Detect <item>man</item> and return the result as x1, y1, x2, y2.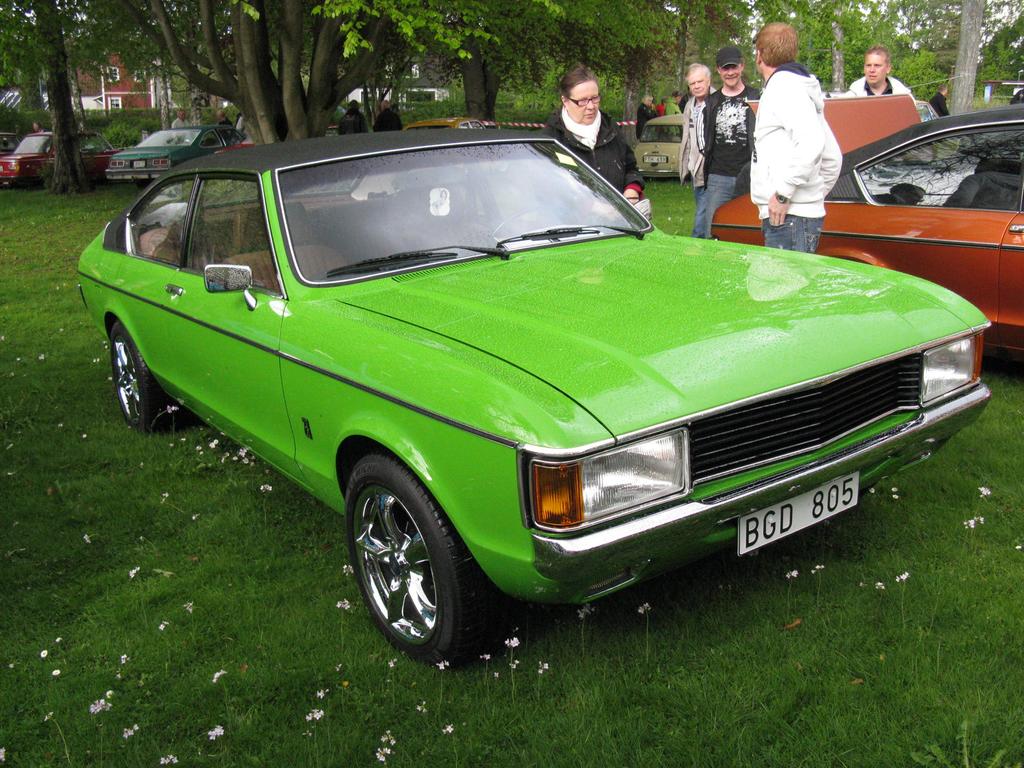
701, 45, 763, 240.
